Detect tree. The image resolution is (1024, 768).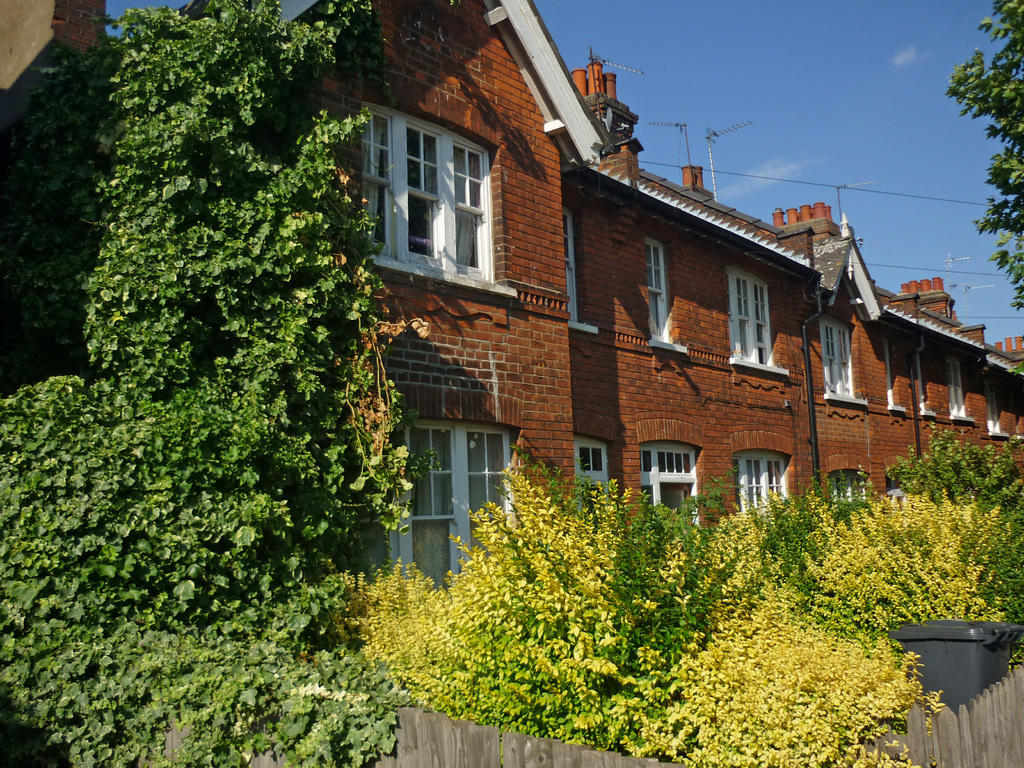
(944,0,1023,309).
